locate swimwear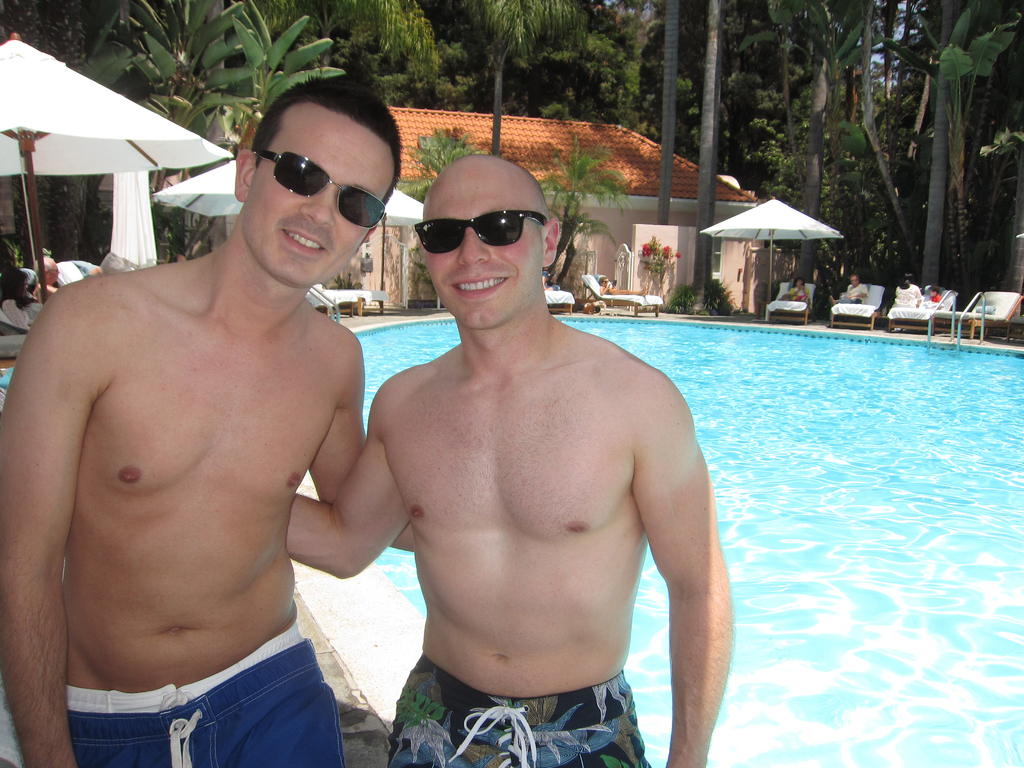
{"x1": 387, "y1": 659, "x2": 657, "y2": 767}
